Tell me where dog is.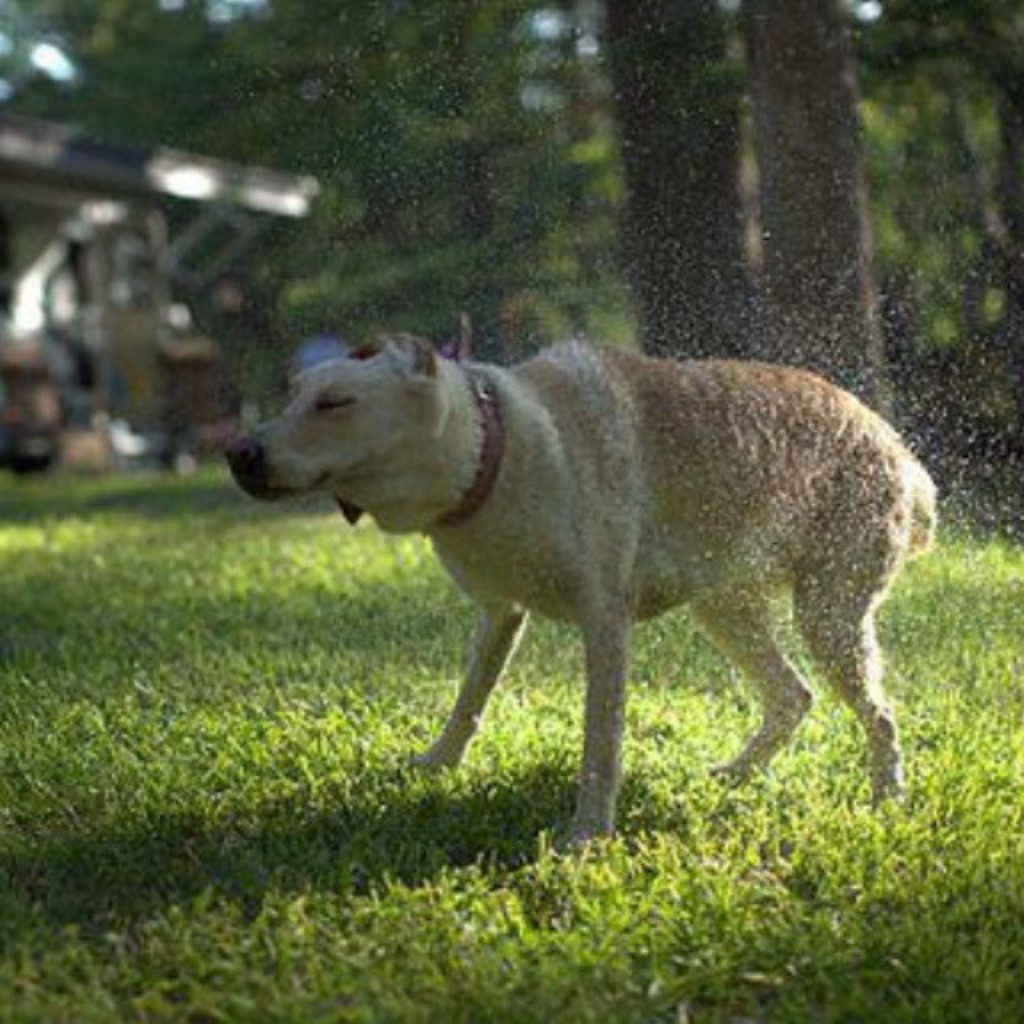
dog is at rect(224, 330, 941, 854).
